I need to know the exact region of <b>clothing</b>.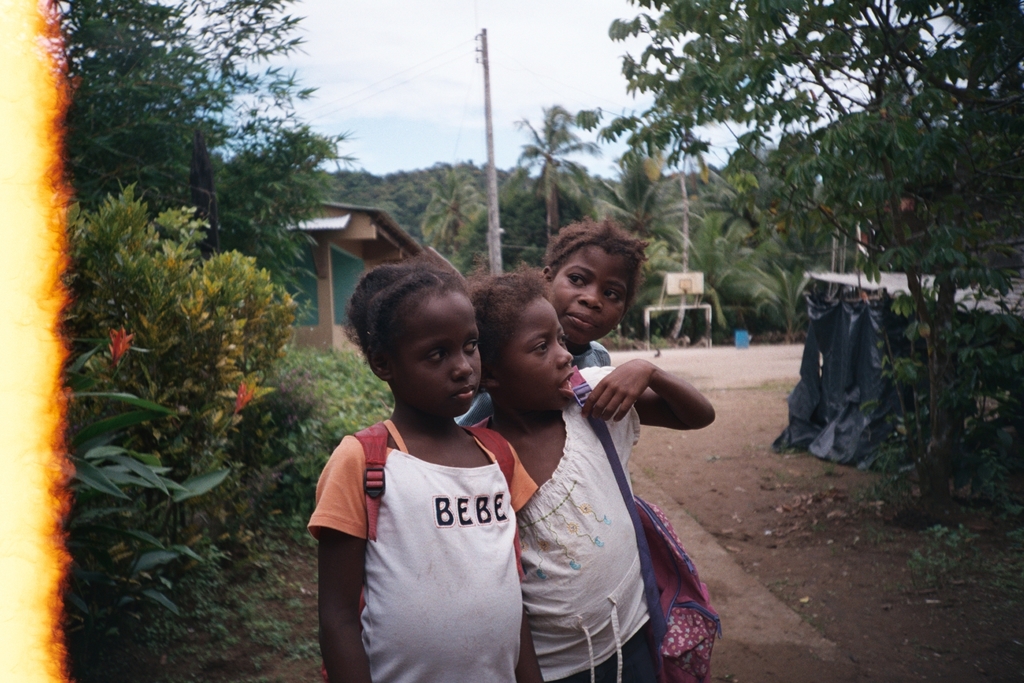
Region: box=[468, 367, 649, 682].
